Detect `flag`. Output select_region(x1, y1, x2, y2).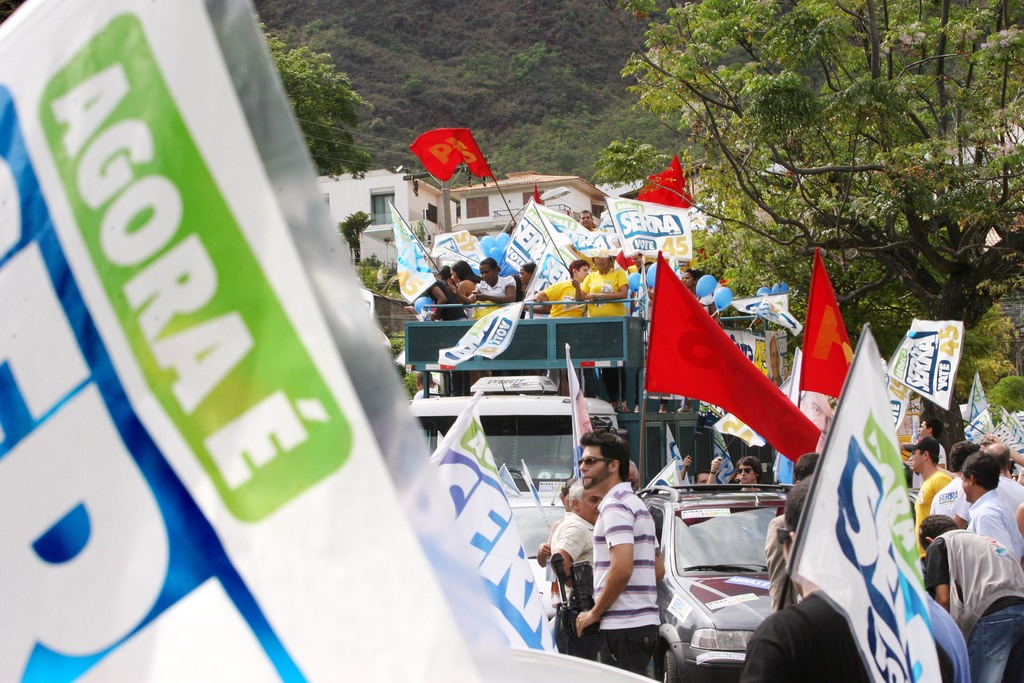
select_region(782, 320, 964, 682).
